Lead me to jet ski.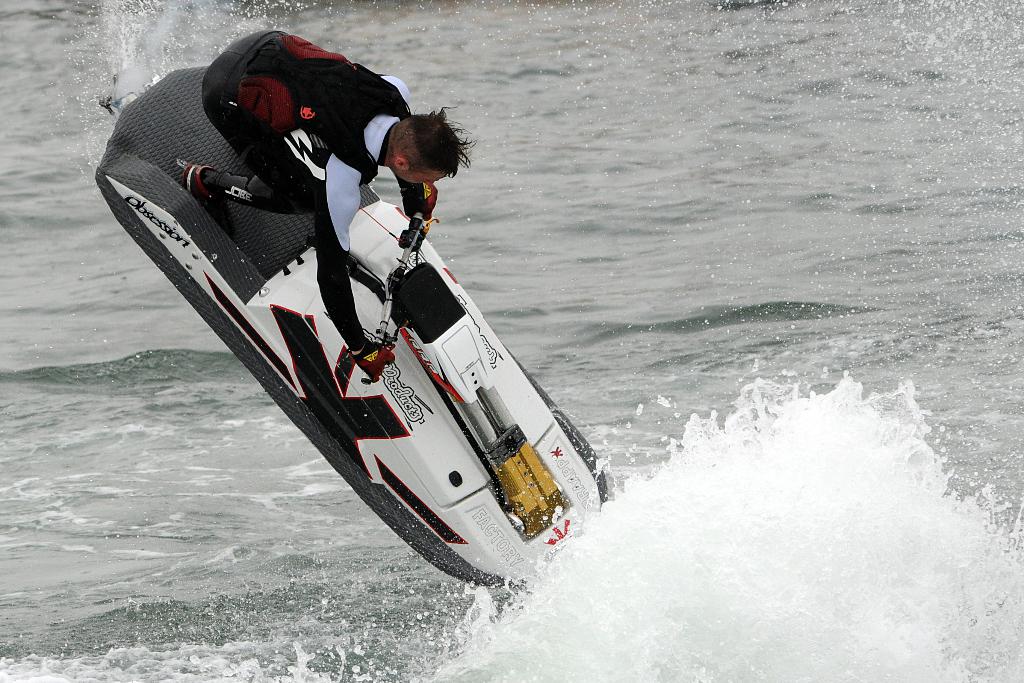
Lead to x1=94, y1=65, x2=610, y2=592.
